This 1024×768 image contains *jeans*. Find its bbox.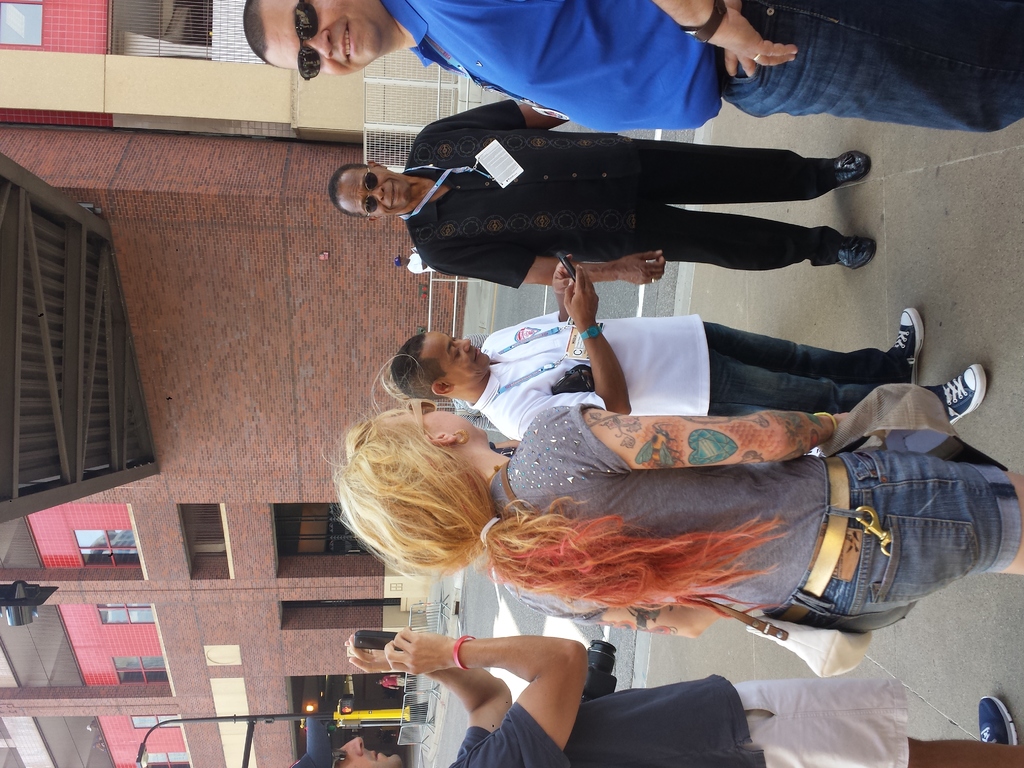
(x1=718, y1=0, x2=1023, y2=135).
